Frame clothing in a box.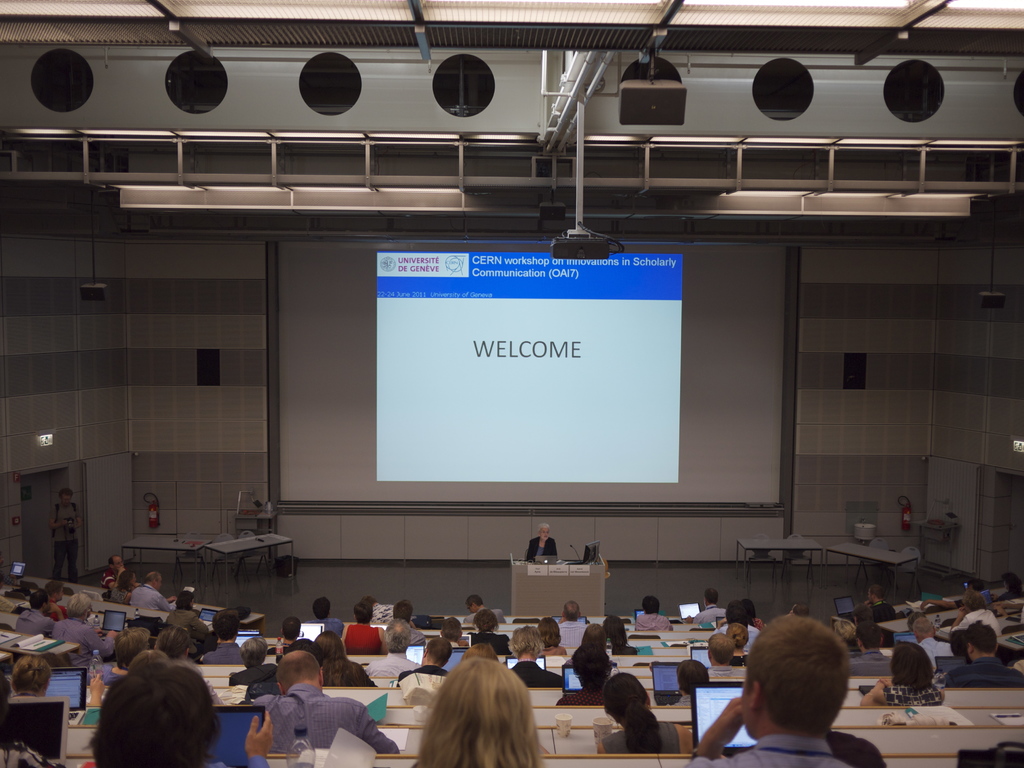
556 689 604 707.
